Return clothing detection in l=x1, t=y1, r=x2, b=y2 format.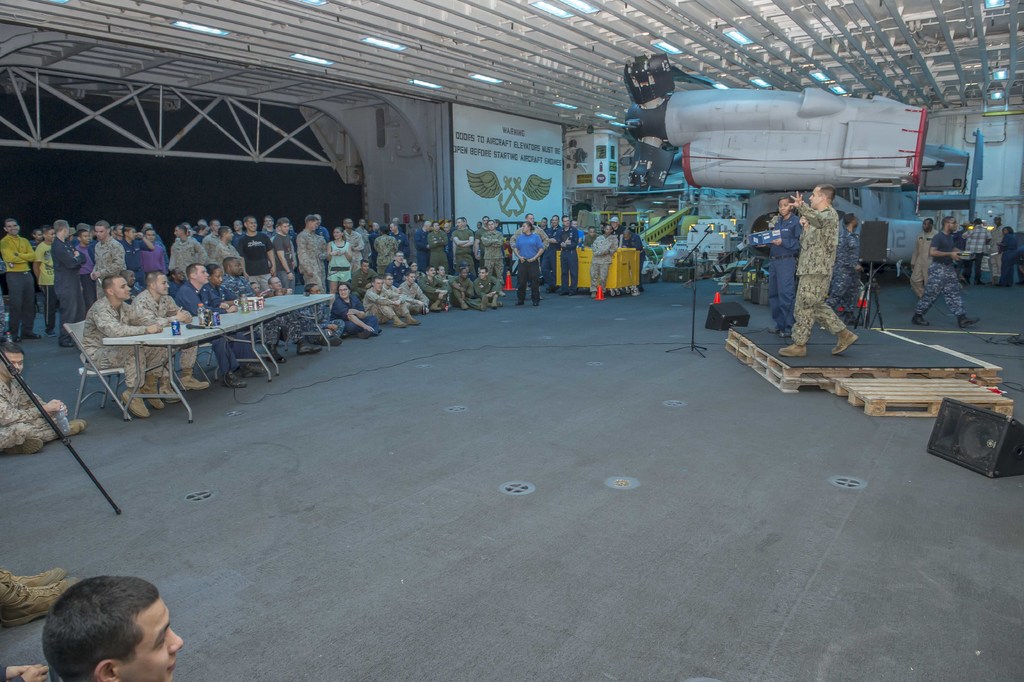
l=967, t=223, r=989, b=281.
